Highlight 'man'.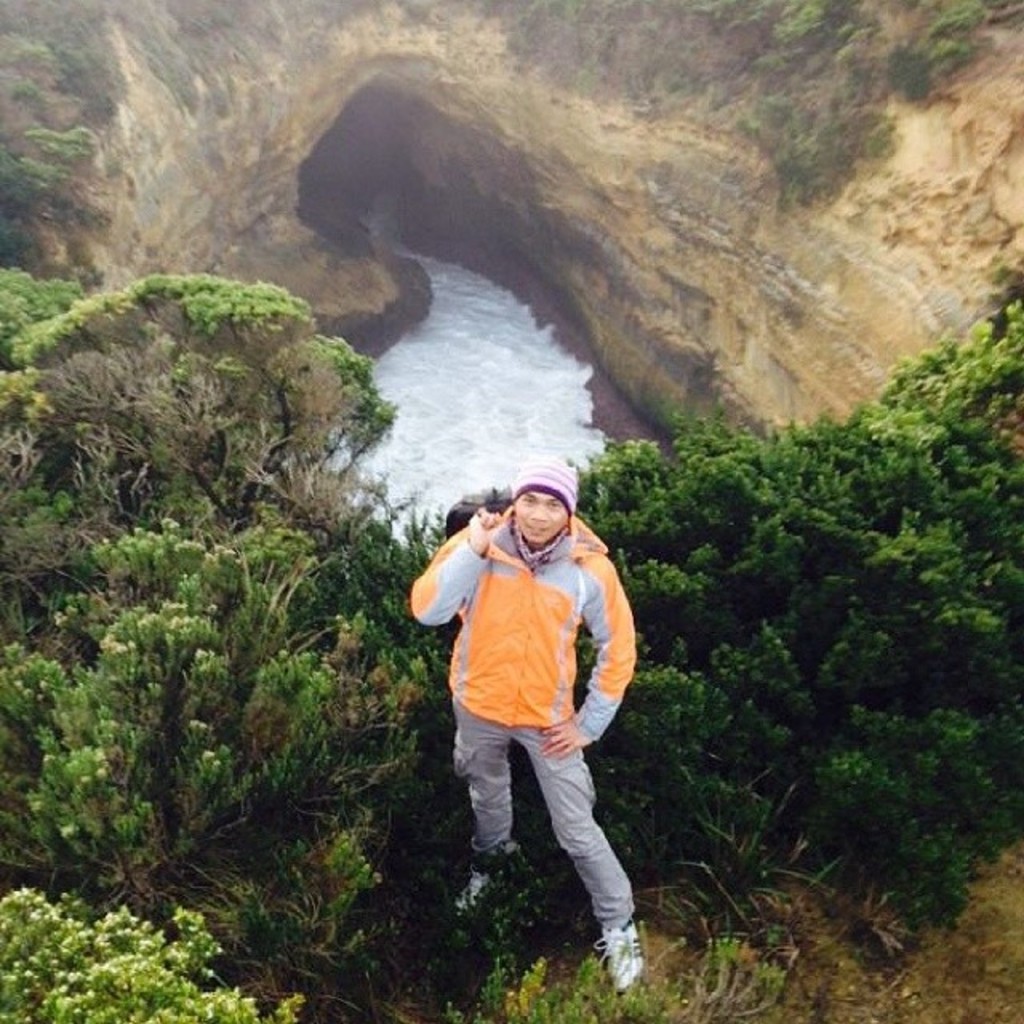
Highlighted region: bbox(418, 446, 656, 965).
